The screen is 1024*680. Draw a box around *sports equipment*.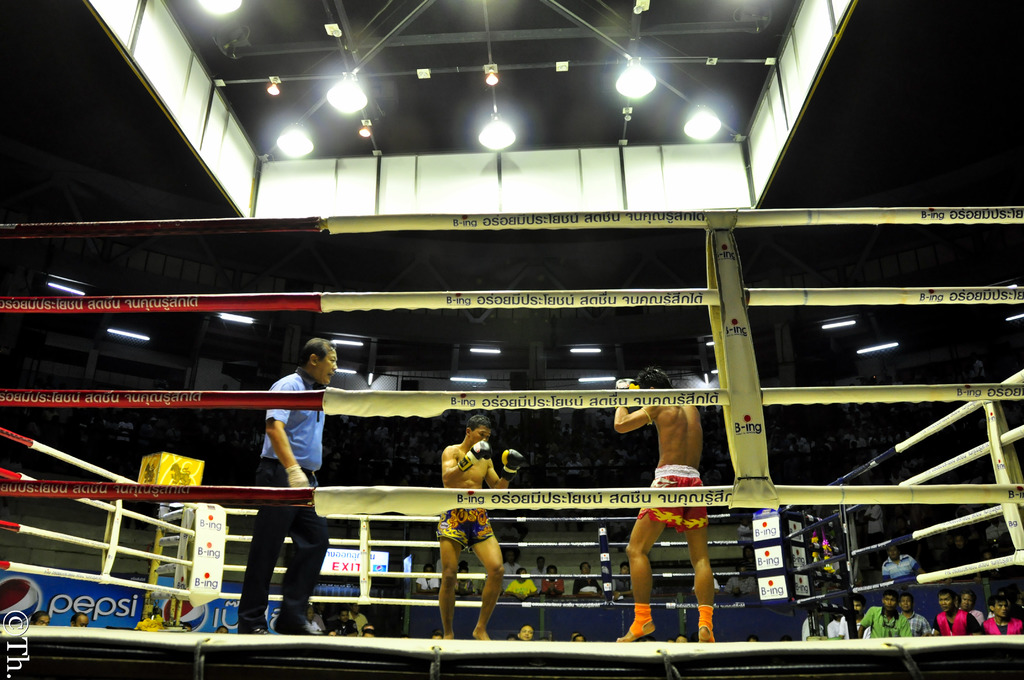
crop(615, 376, 641, 404).
